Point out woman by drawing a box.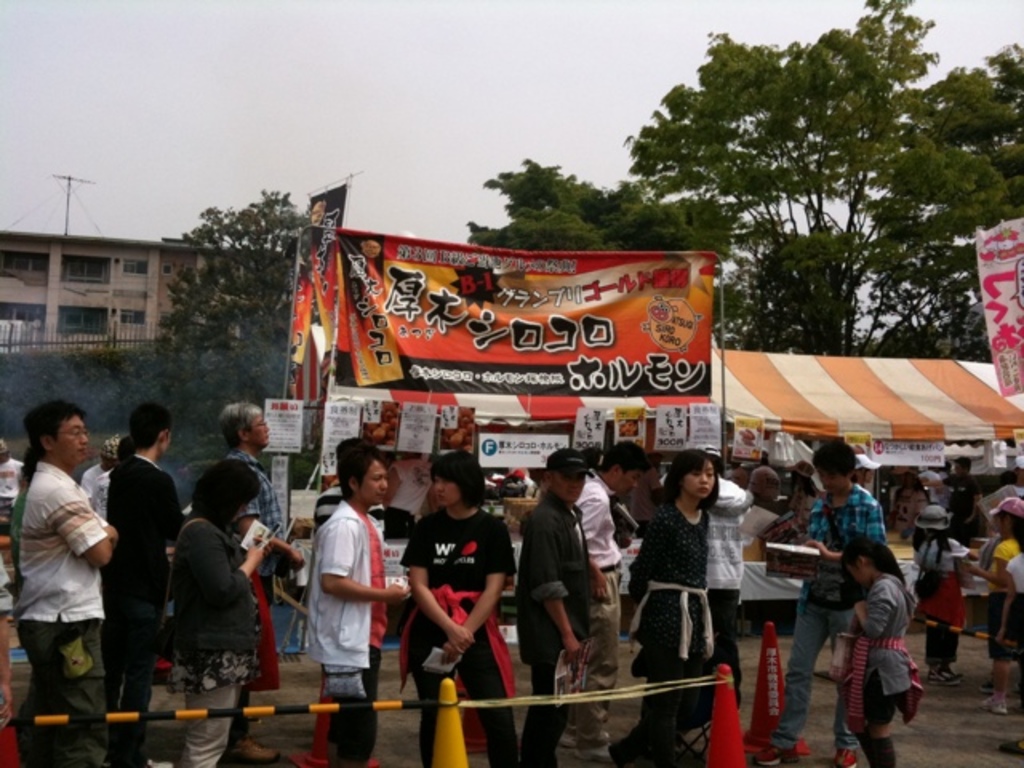
971 502 1022 717.
